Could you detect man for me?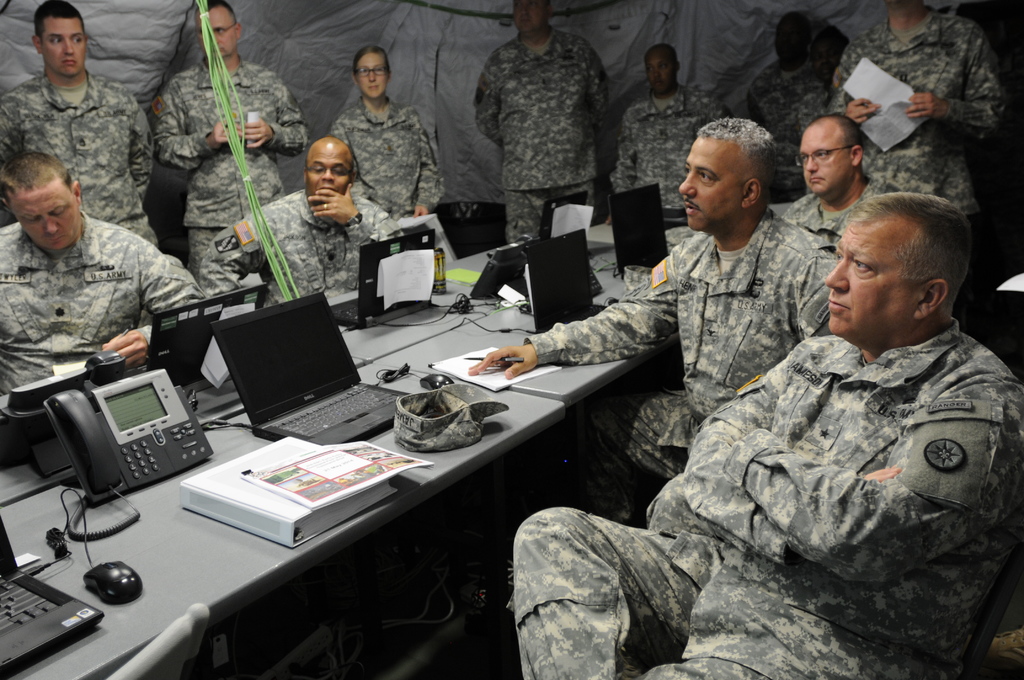
Detection result: rect(476, 0, 613, 244).
